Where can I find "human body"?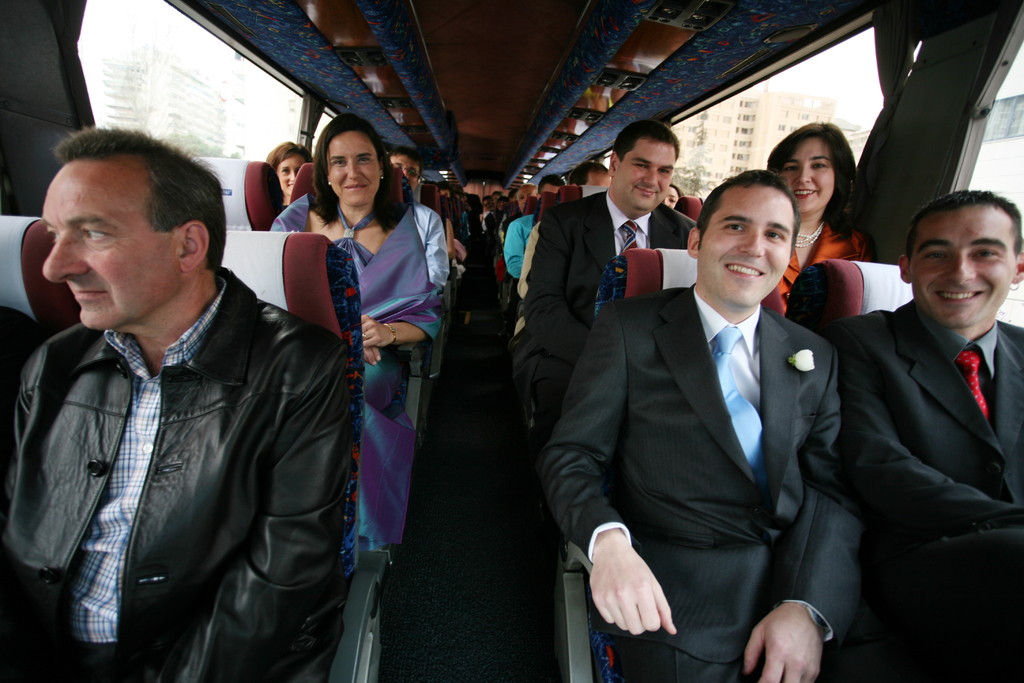
You can find it at region(269, 110, 451, 561).
